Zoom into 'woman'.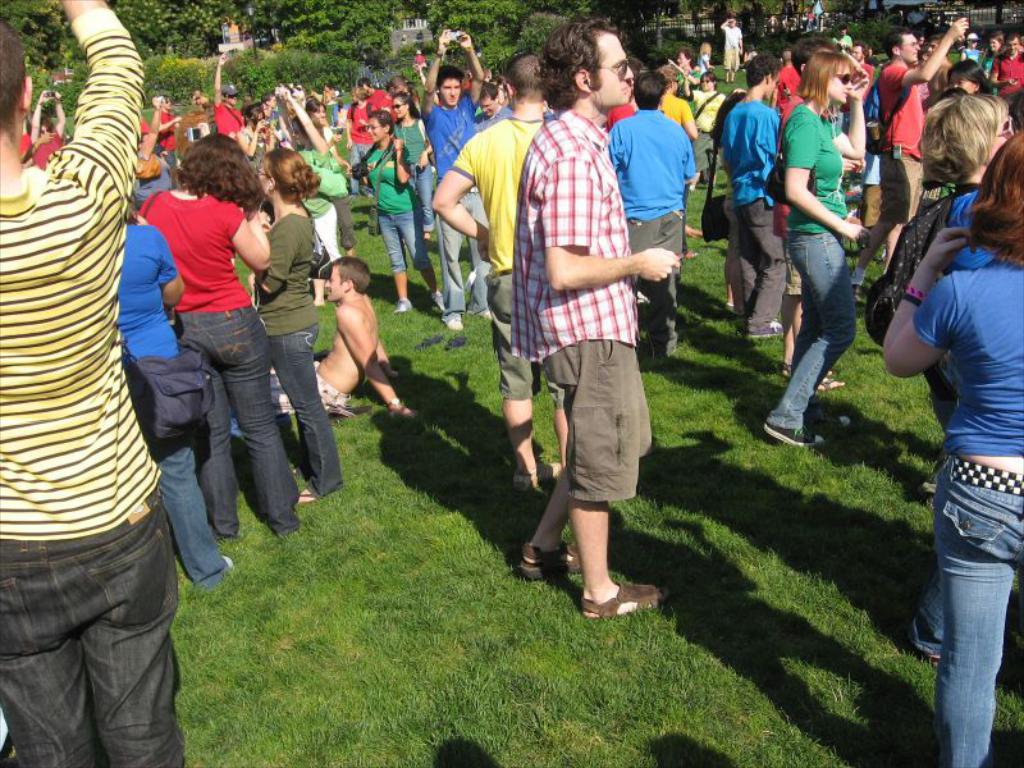
Zoom target: region(344, 83, 376, 198).
